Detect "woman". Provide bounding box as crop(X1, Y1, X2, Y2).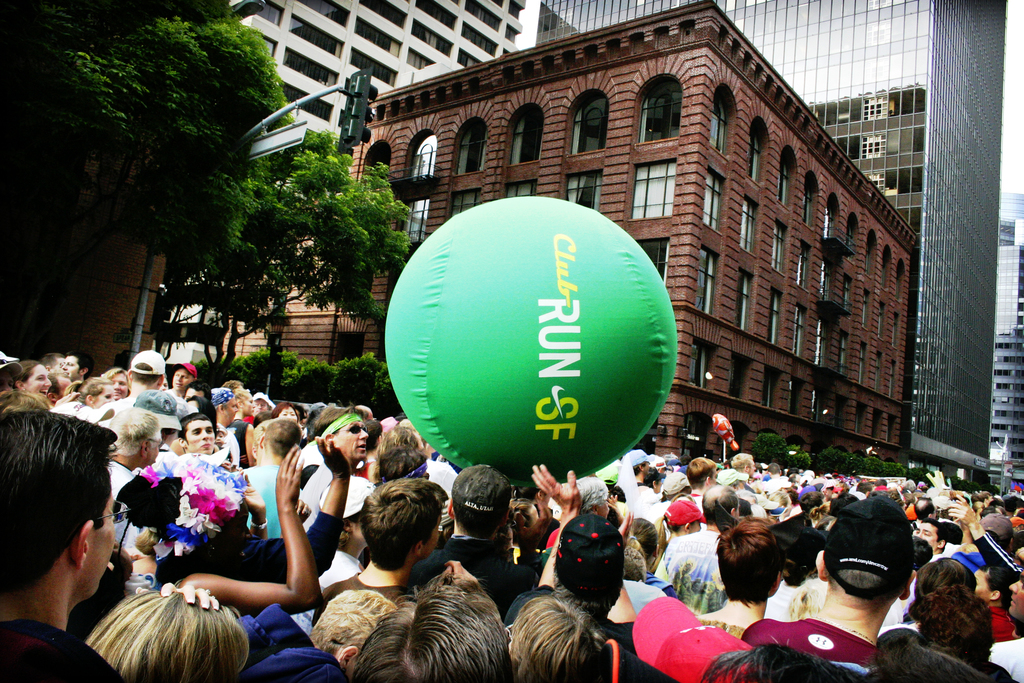
crop(13, 357, 50, 400).
